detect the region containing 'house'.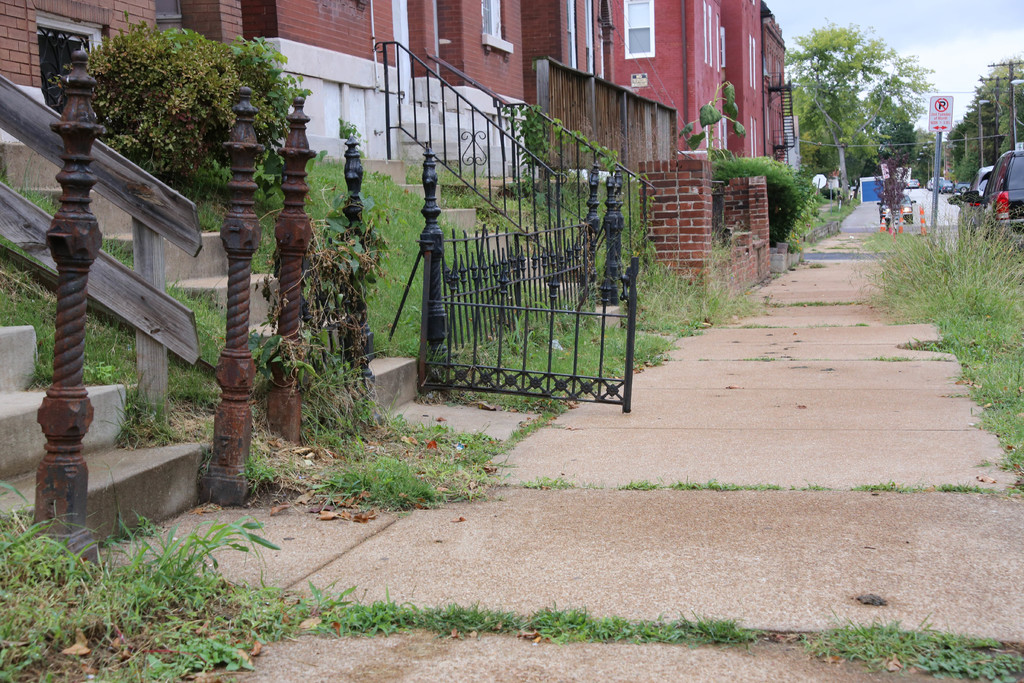
5:0:401:164.
